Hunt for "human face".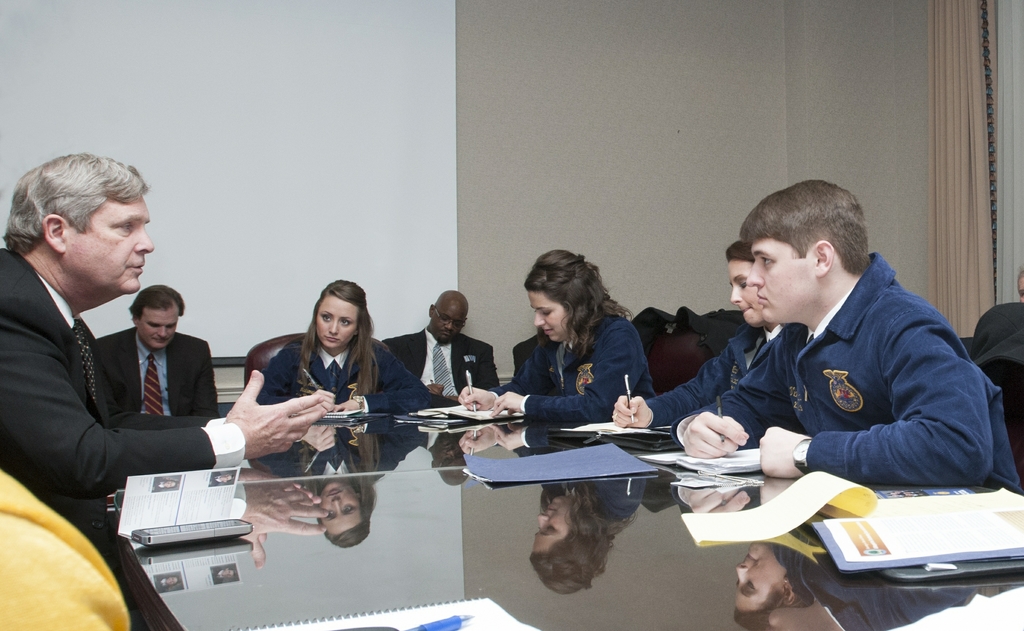
Hunted down at (316,295,357,348).
